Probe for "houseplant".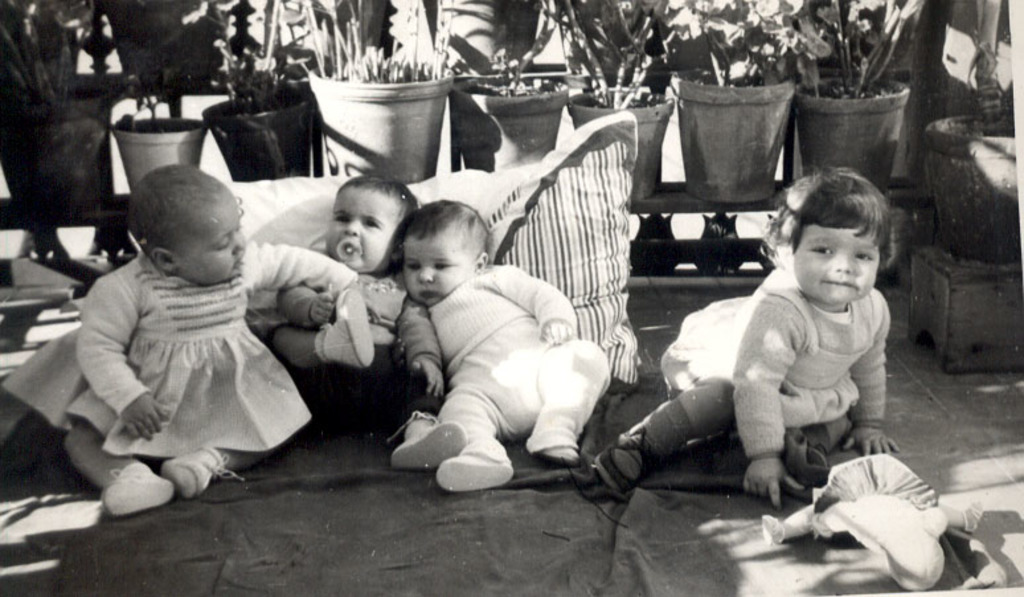
Probe result: Rect(450, 23, 568, 176).
